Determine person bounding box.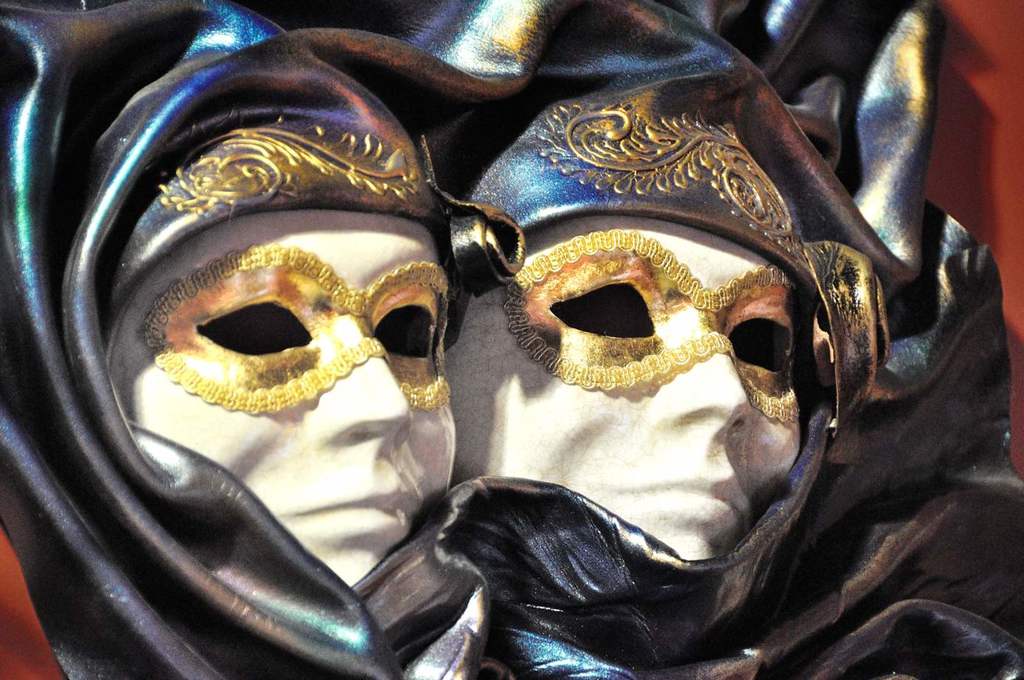
Determined: x1=117, y1=131, x2=485, y2=554.
